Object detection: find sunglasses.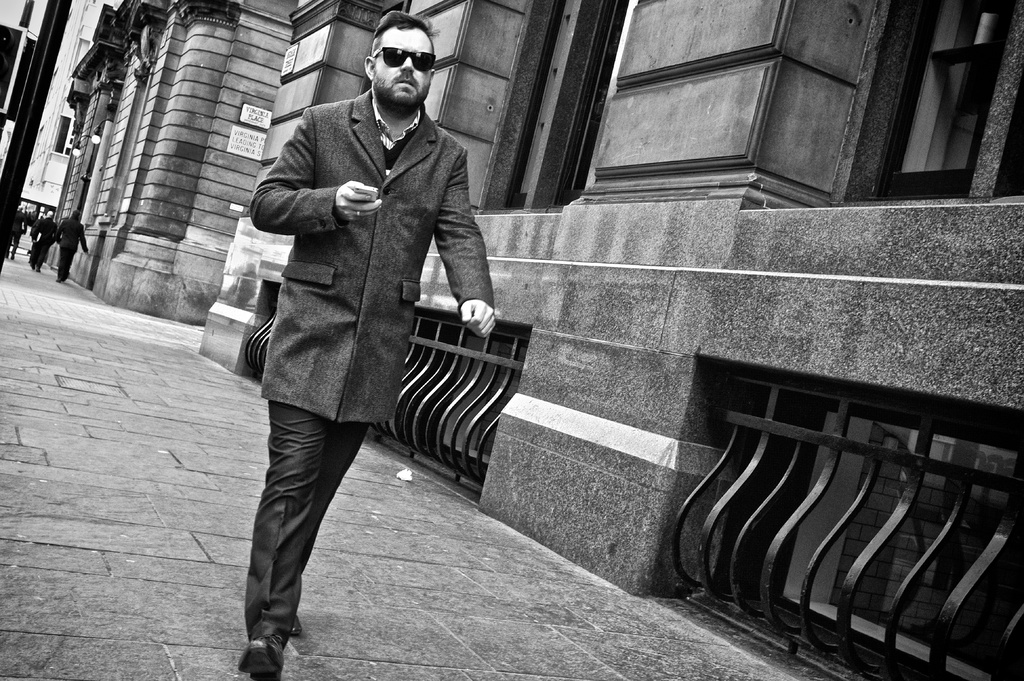
<box>374,44,438,73</box>.
